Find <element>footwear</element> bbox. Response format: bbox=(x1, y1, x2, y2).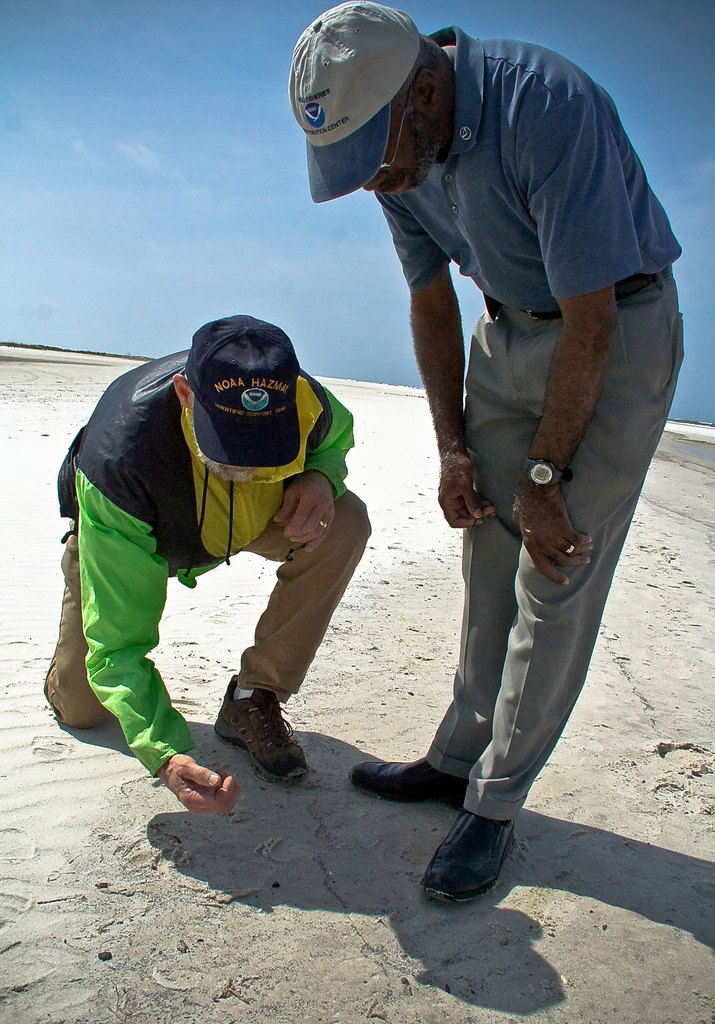
bbox=(347, 756, 464, 809).
